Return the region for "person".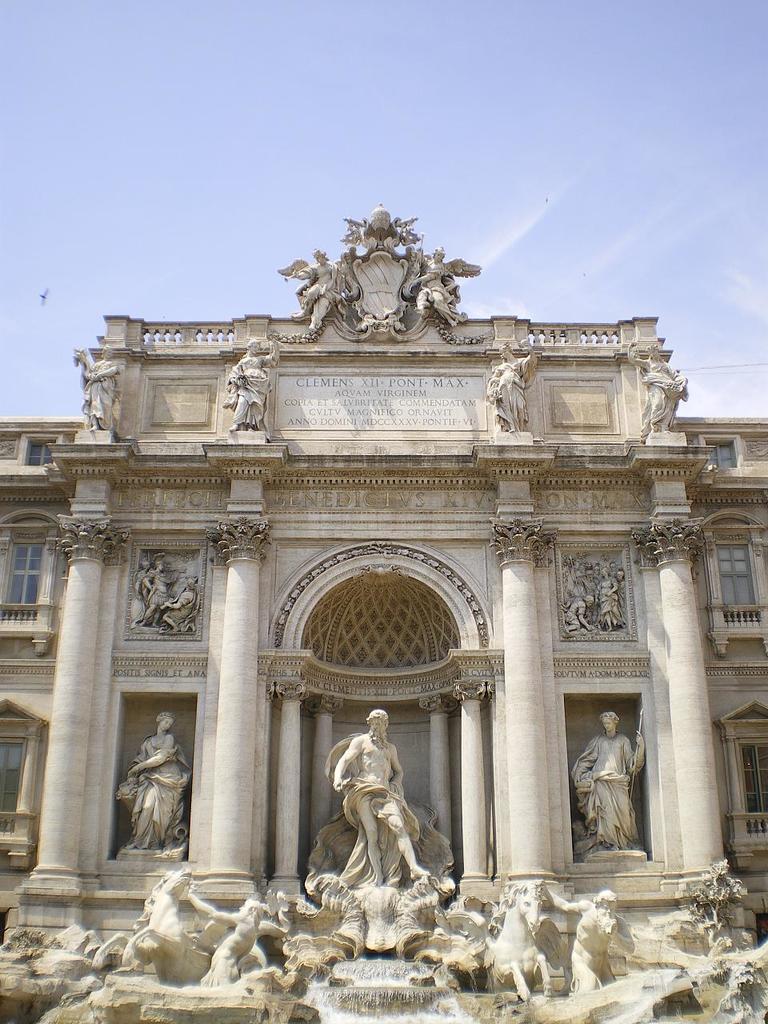
[left=183, top=893, right=264, bottom=985].
